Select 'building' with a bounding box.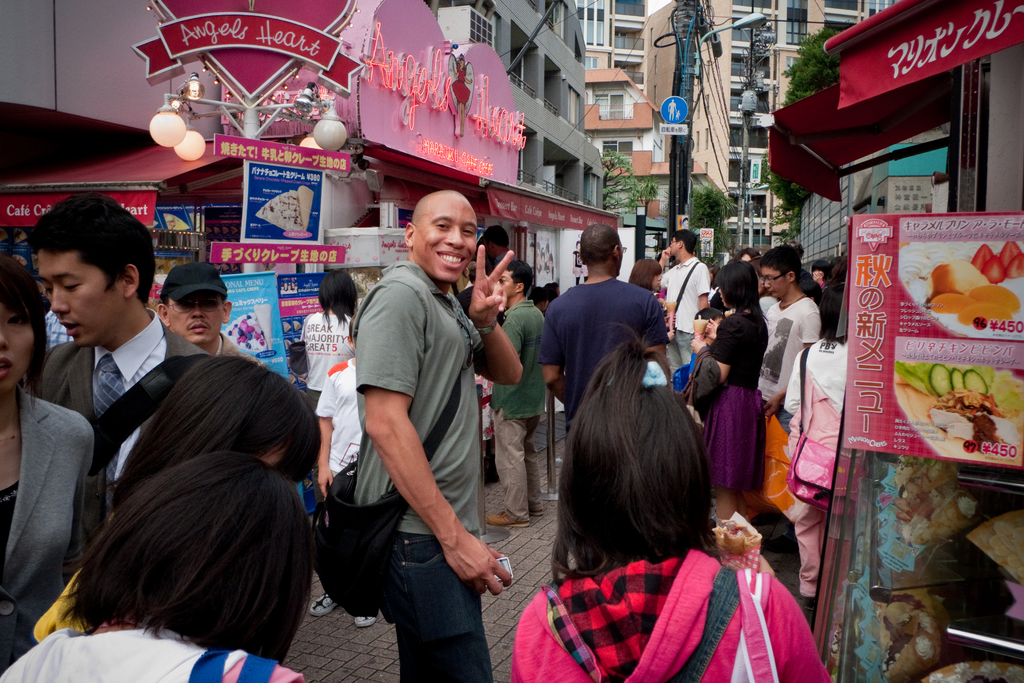
(646,0,868,259).
